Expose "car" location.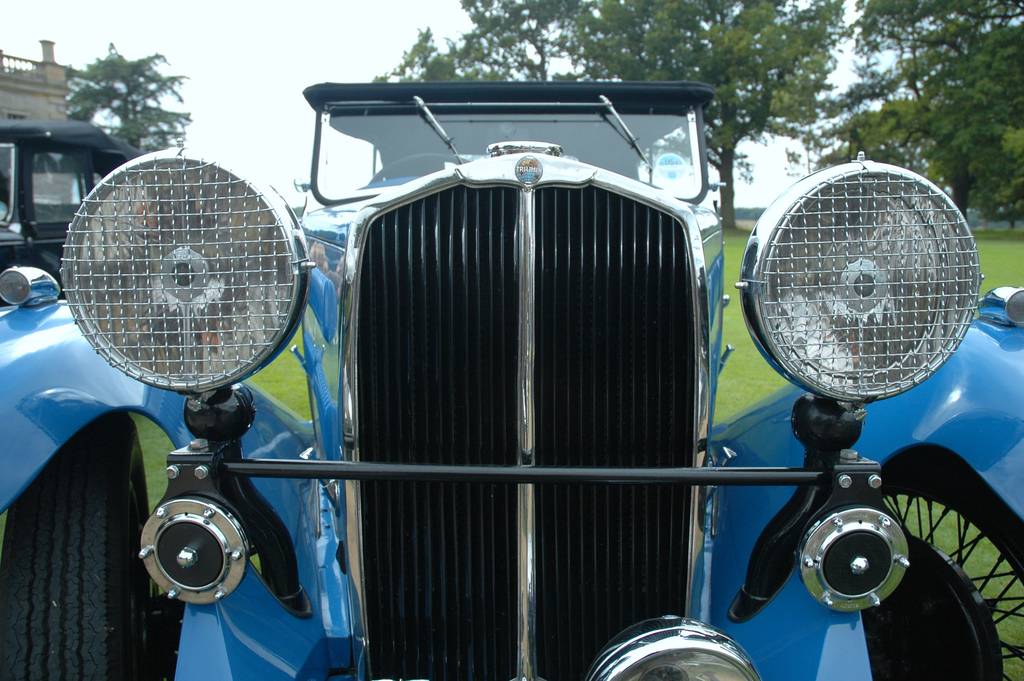
Exposed at 0 75 1023 680.
